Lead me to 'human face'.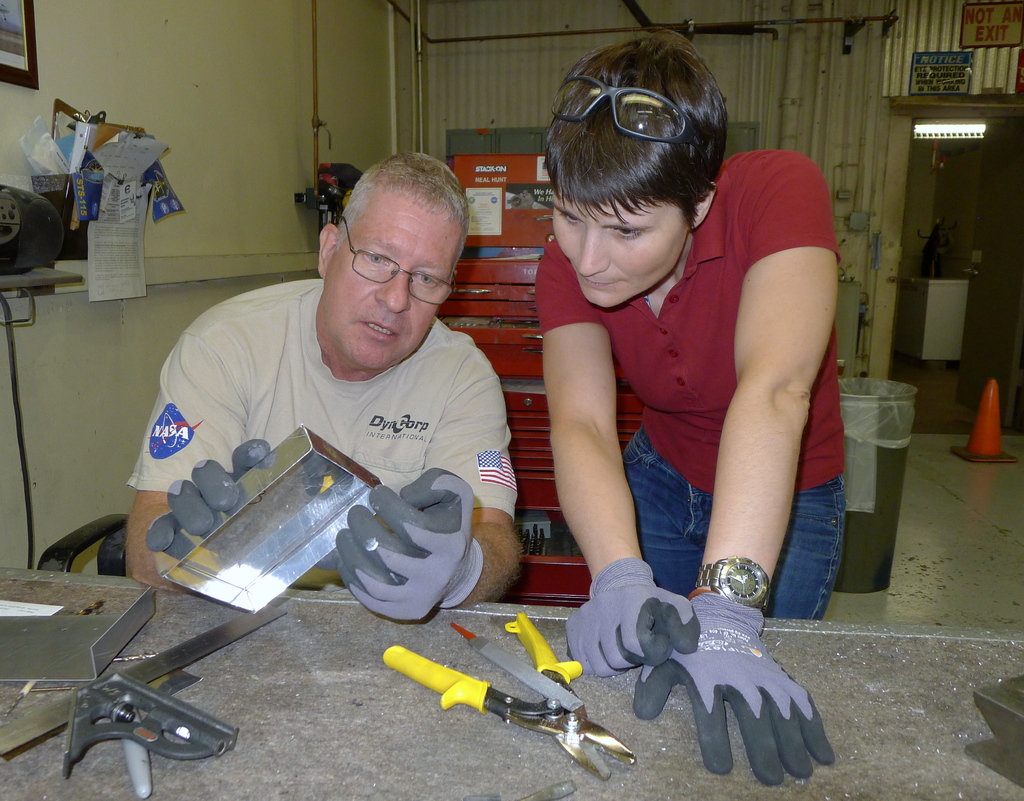
Lead to bbox(334, 192, 460, 369).
